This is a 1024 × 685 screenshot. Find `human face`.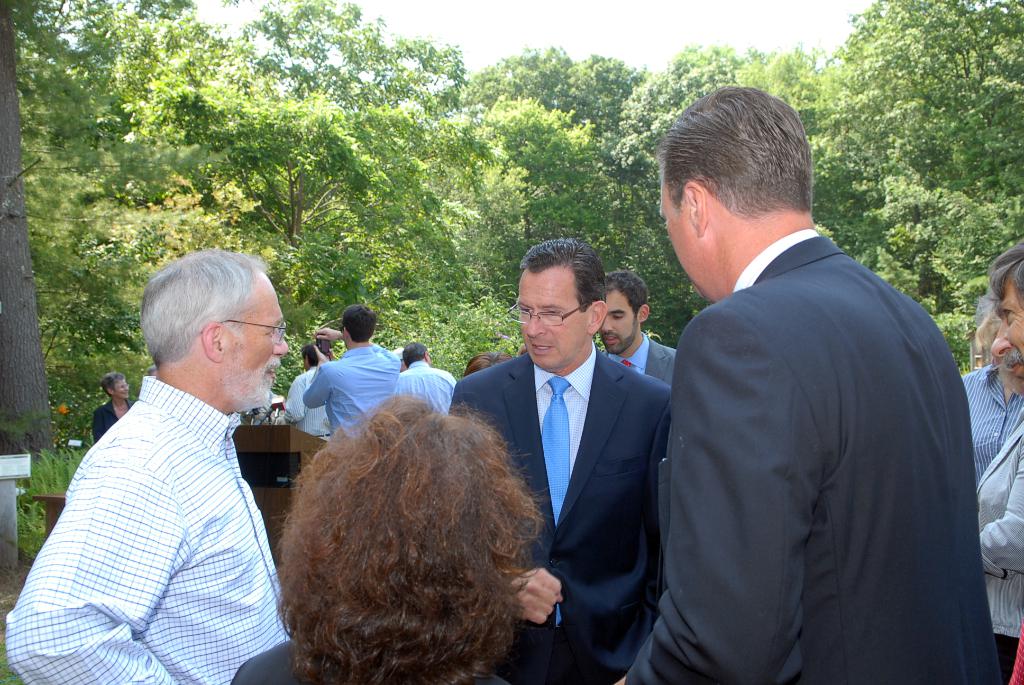
Bounding box: {"x1": 229, "y1": 272, "x2": 291, "y2": 406}.
